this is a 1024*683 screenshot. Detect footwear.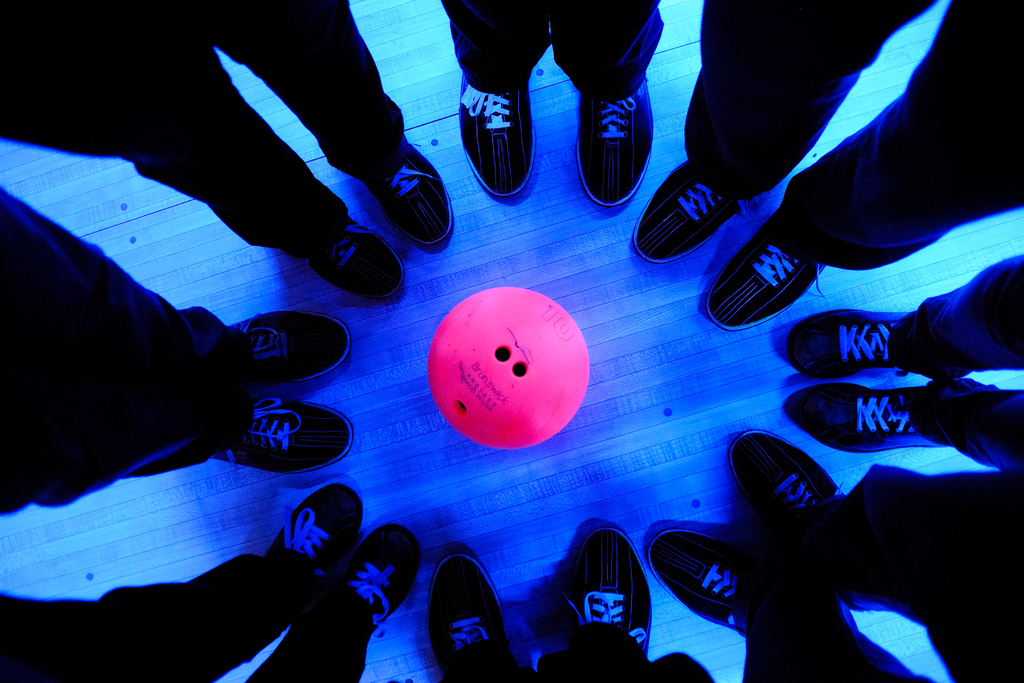
{"x1": 273, "y1": 481, "x2": 364, "y2": 572}.
